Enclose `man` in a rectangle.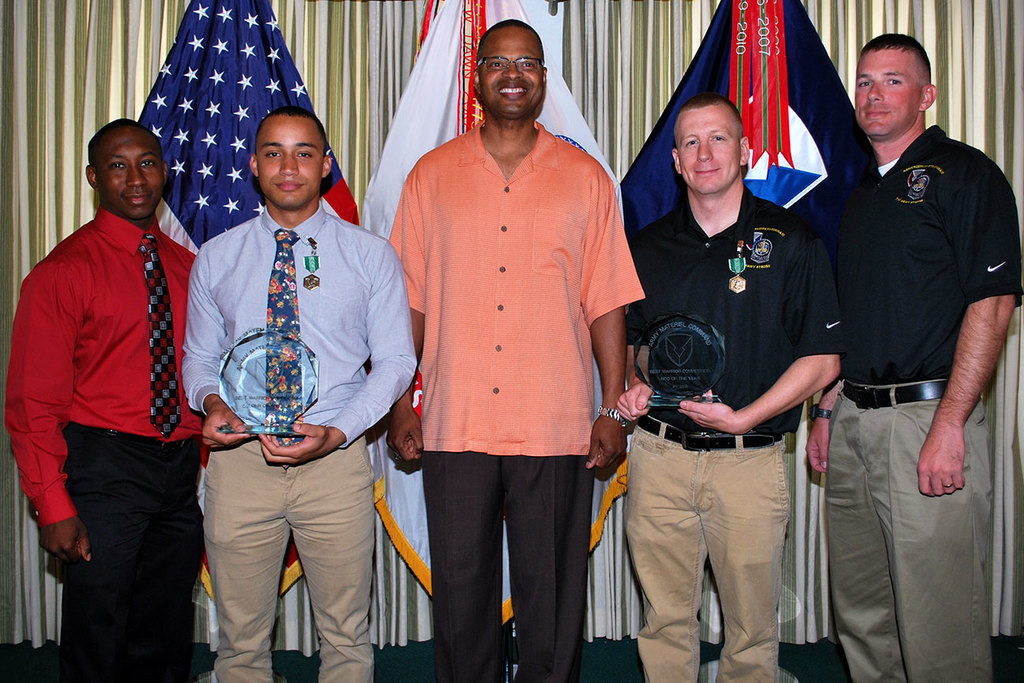
box=[1, 118, 205, 682].
